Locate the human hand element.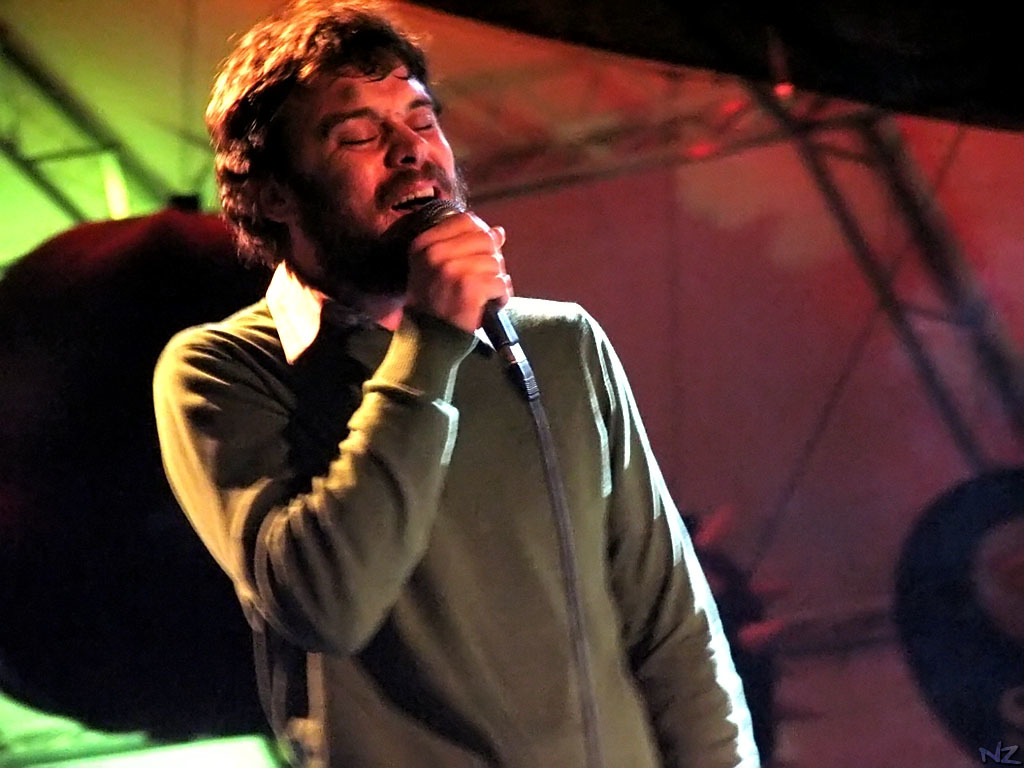
Element bbox: bbox=(395, 213, 503, 322).
